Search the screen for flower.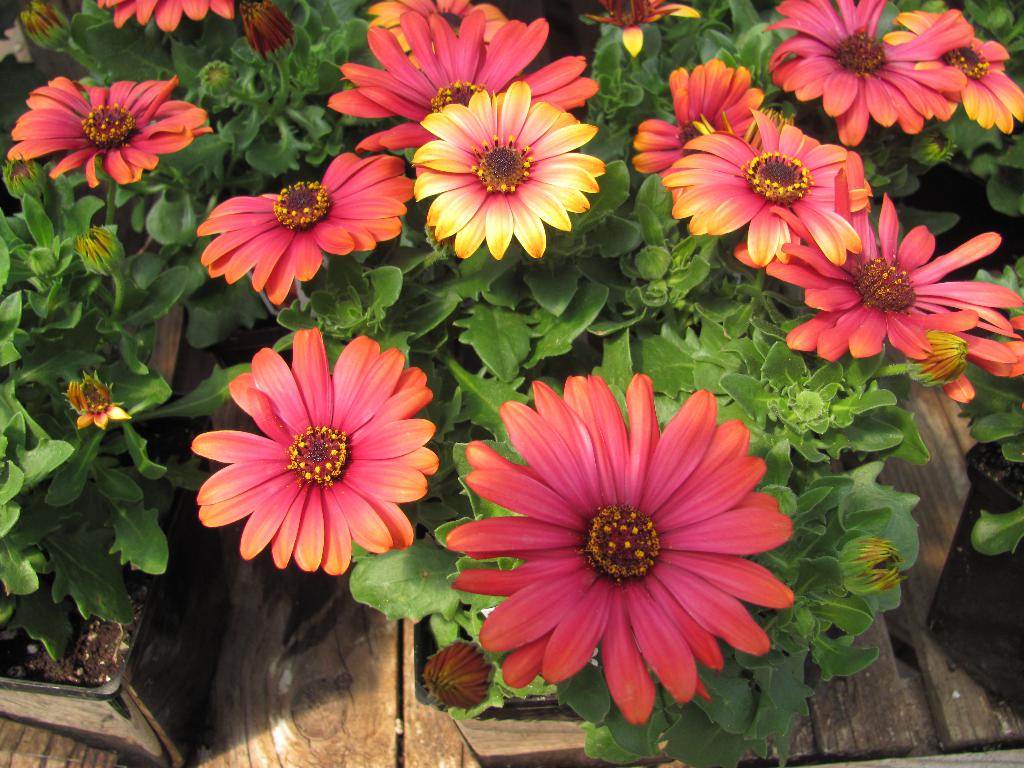
Found at x1=326 y1=15 x2=595 y2=159.
